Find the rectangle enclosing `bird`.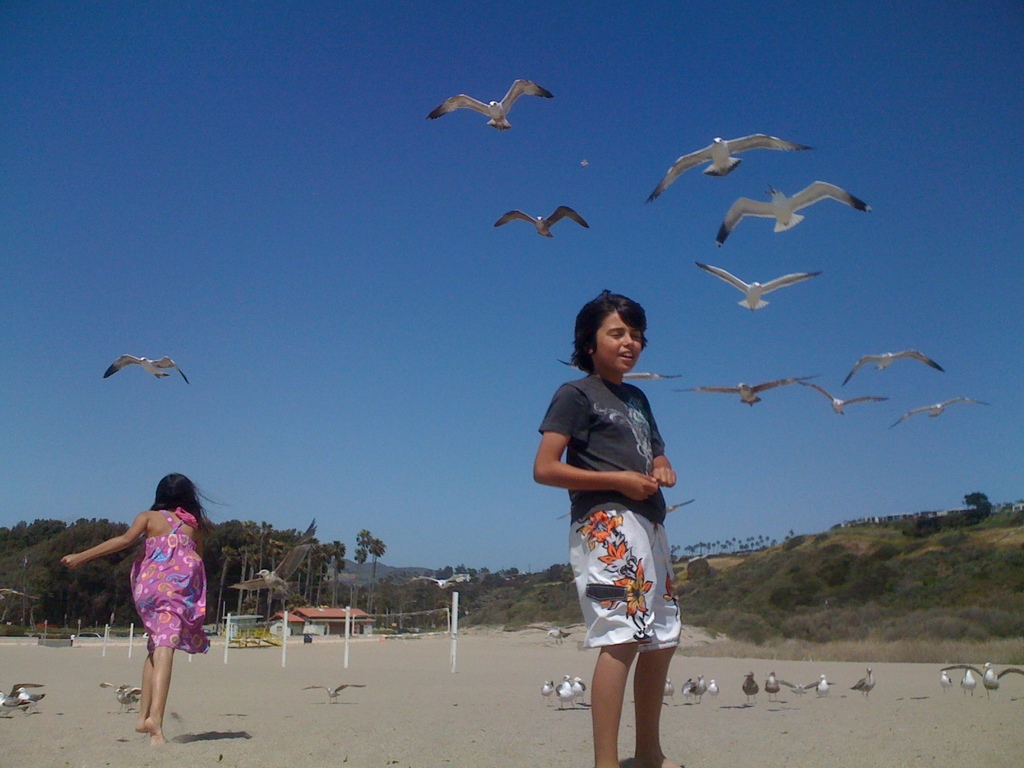
(431,73,558,140).
